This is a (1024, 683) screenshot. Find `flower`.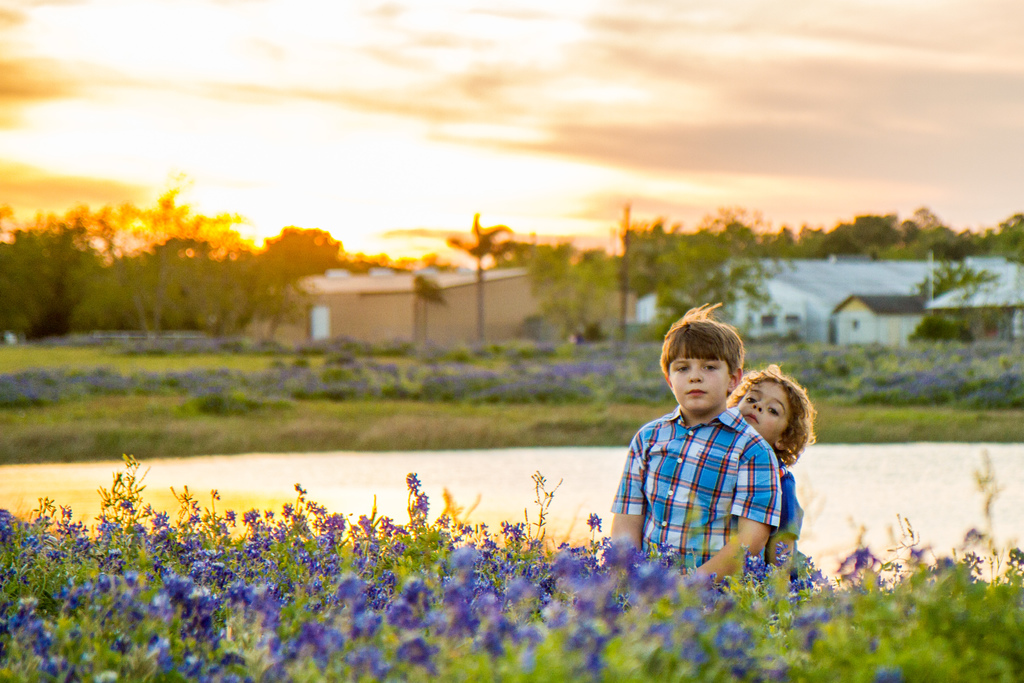
Bounding box: [x1=587, y1=513, x2=604, y2=527].
